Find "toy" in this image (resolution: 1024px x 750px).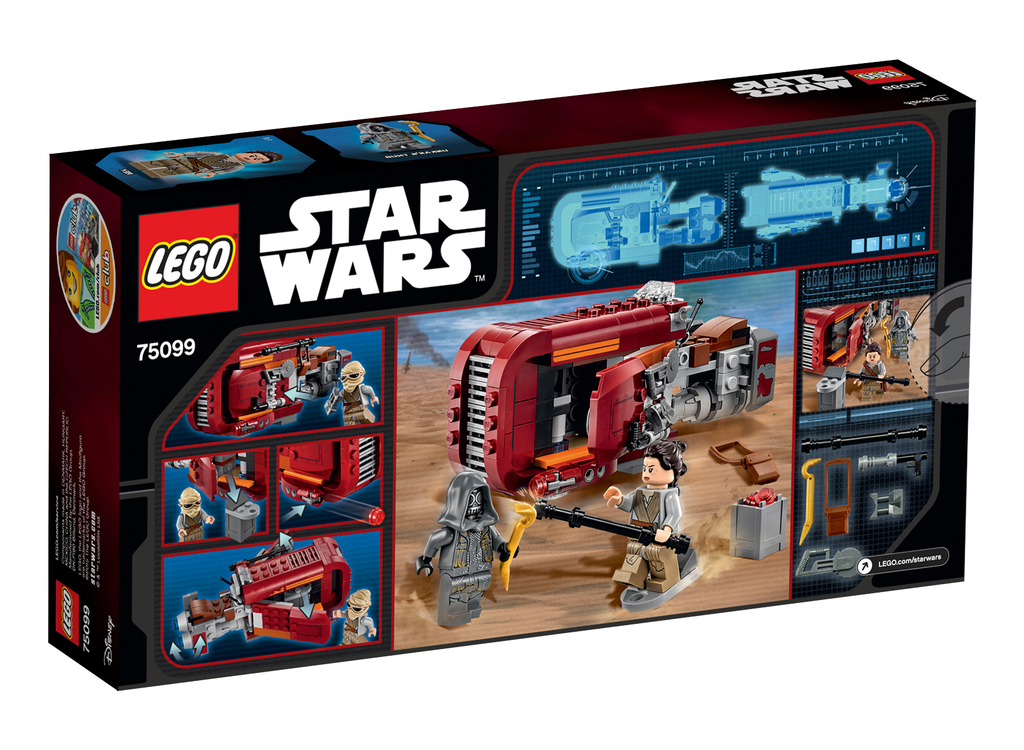
{"x1": 57, "y1": 248, "x2": 96, "y2": 325}.
